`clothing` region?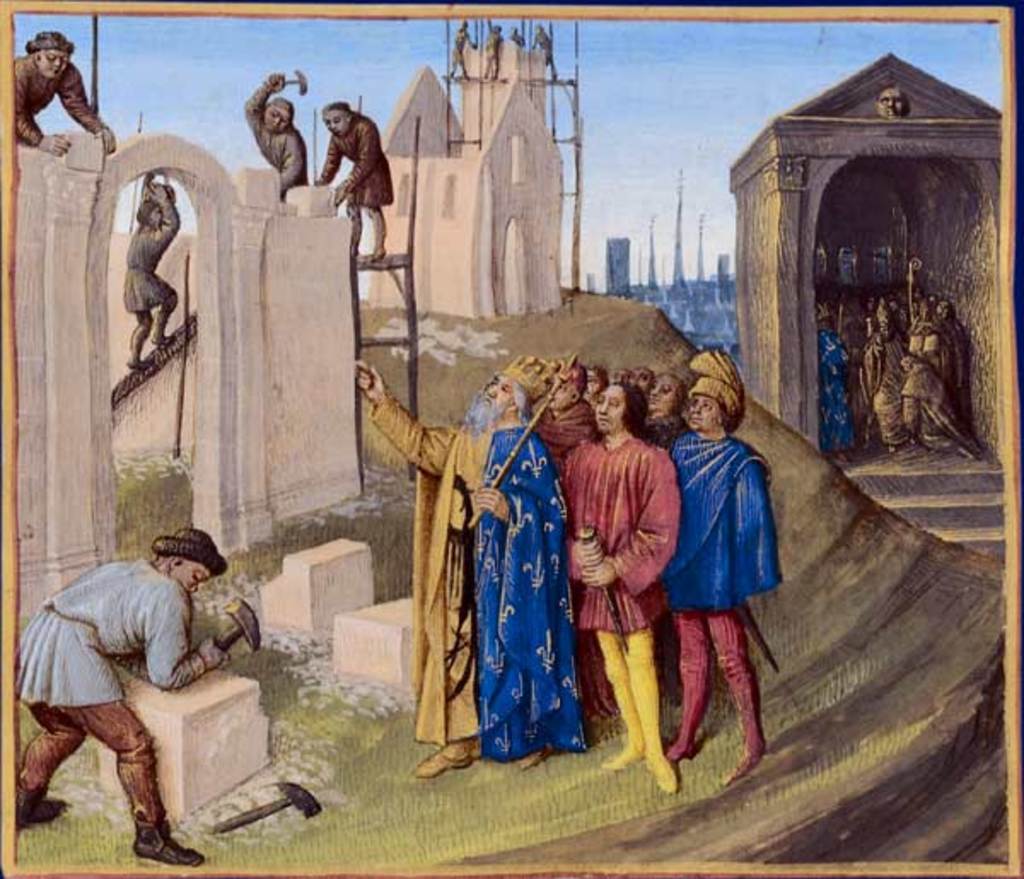
box(560, 430, 674, 761)
